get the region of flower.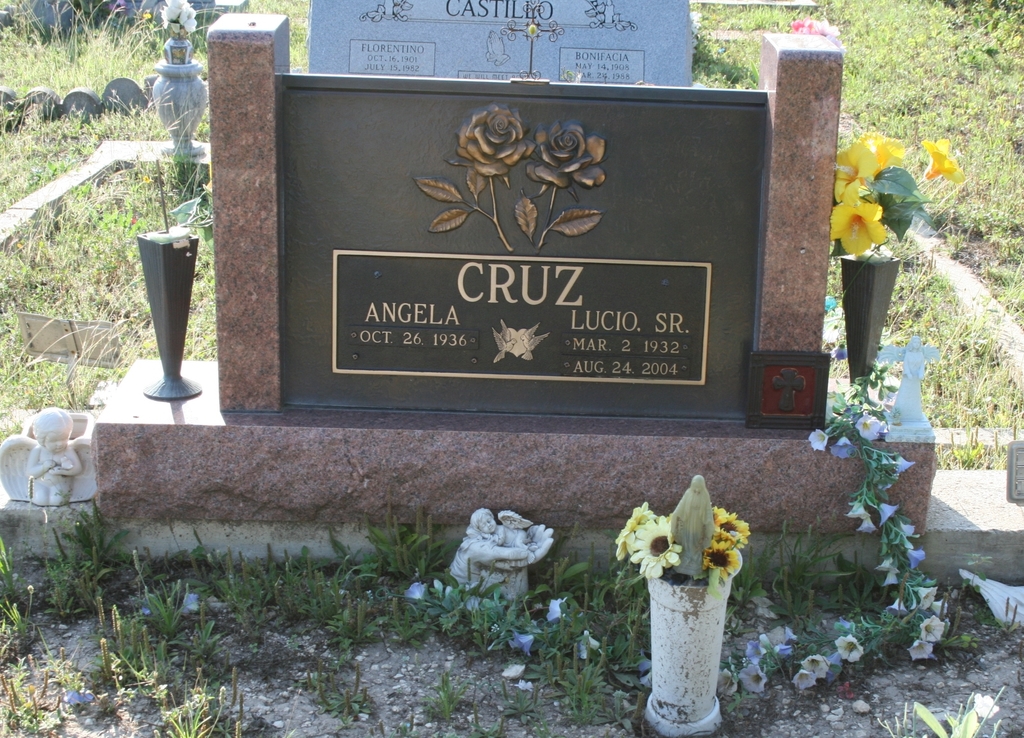
[884, 568, 899, 588].
